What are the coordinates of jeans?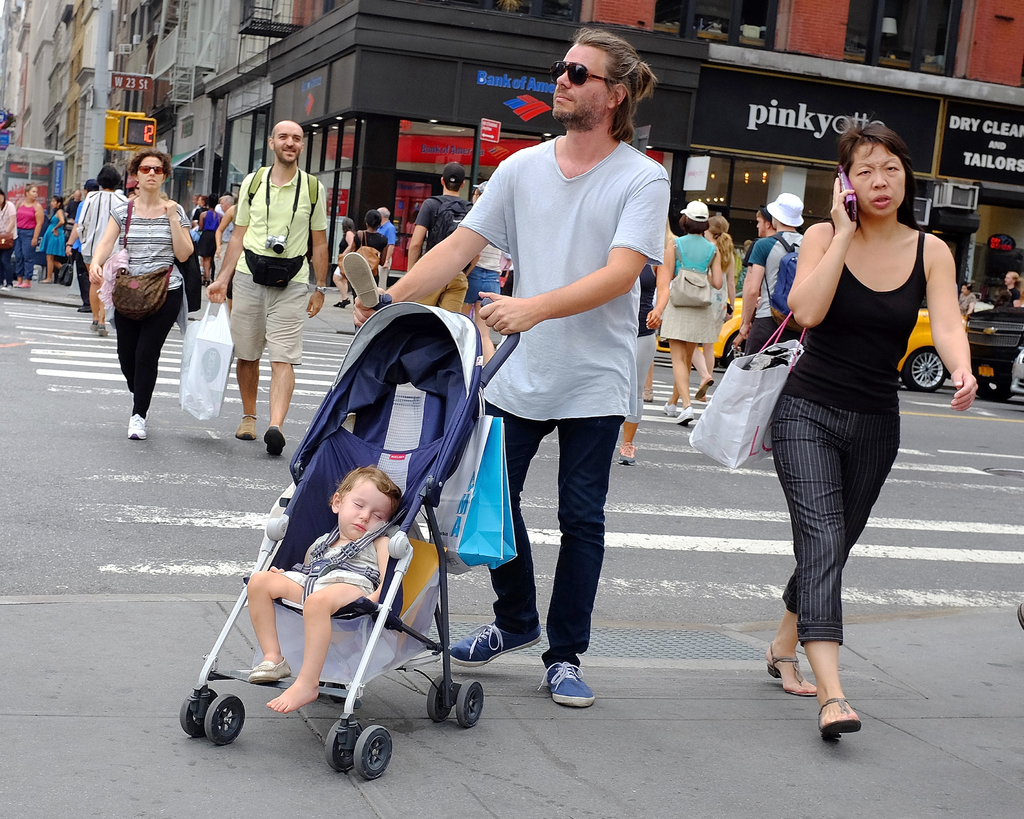
box=[114, 284, 183, 415].
